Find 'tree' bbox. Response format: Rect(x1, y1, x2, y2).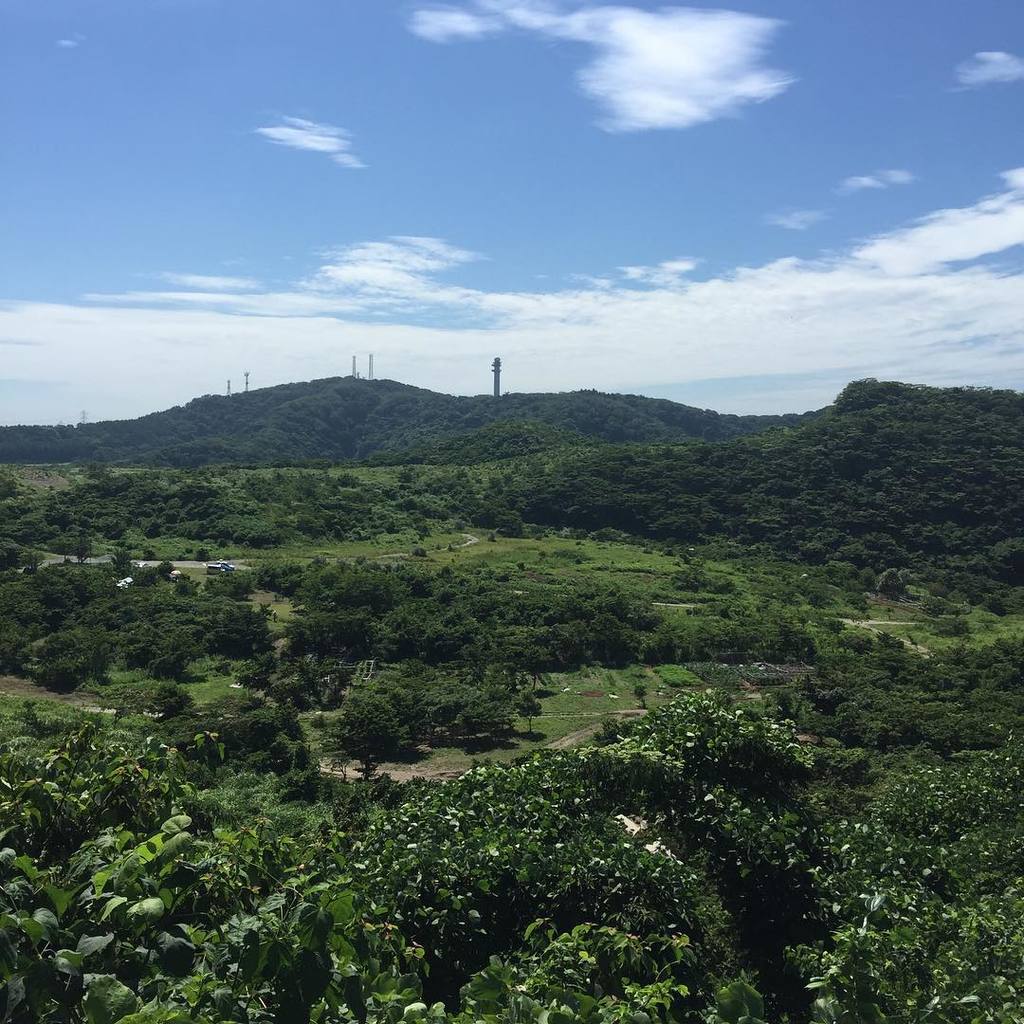
Rect(177, 521, 213, 545).
